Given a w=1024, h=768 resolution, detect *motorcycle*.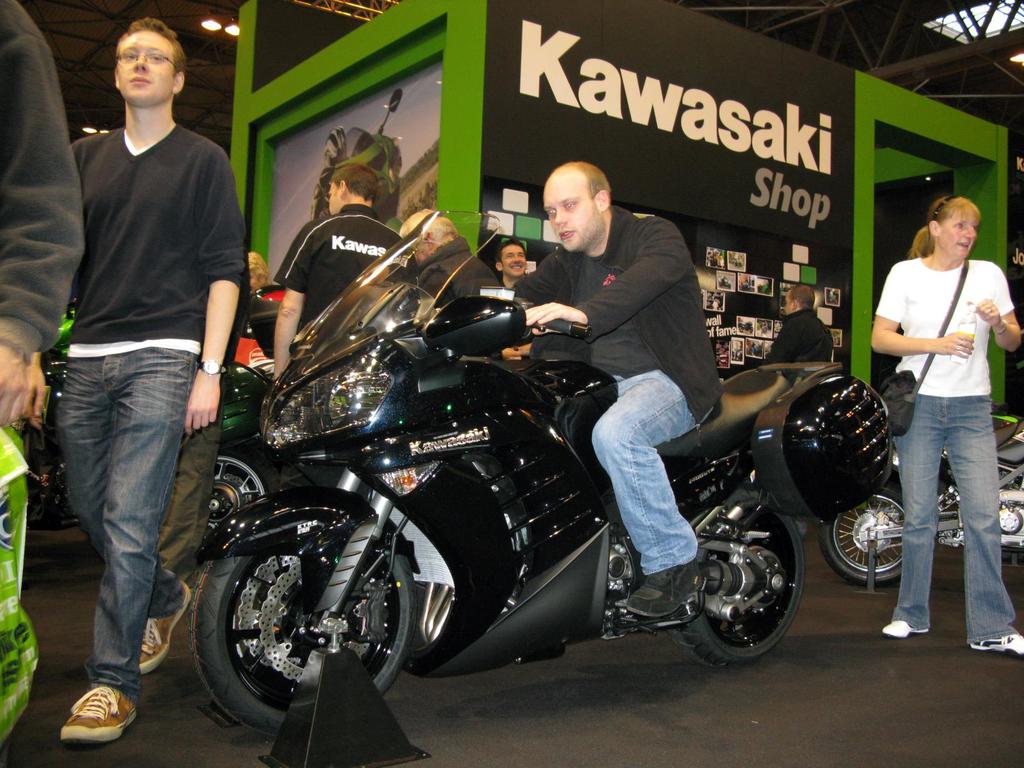
box=[198, 368, 278, 544].
